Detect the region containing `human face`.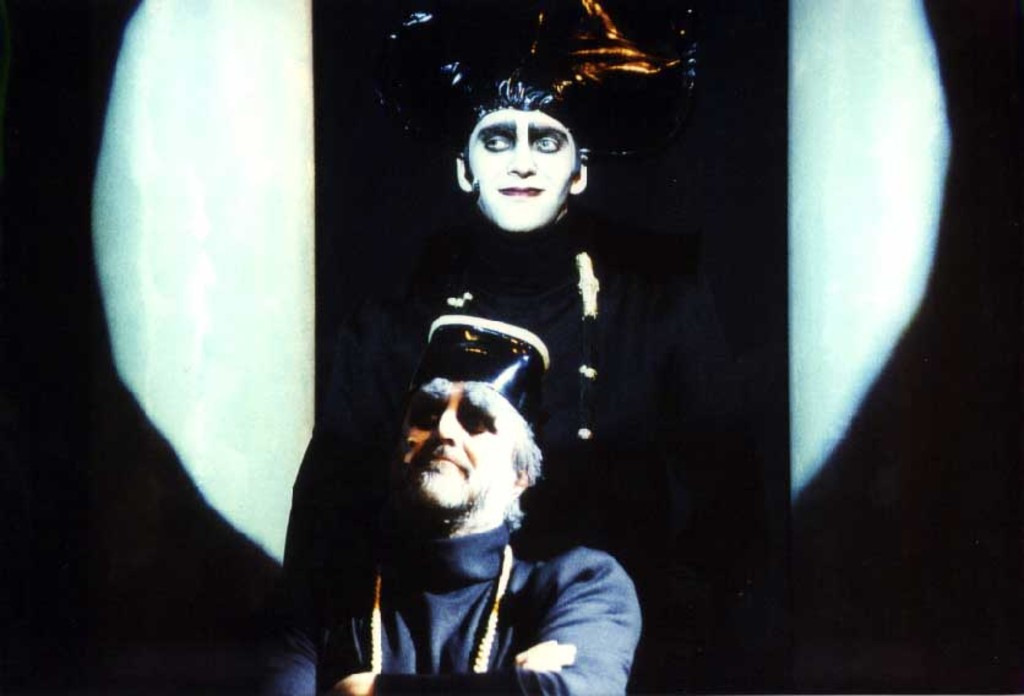
<box>459,103,581,233</box>.
